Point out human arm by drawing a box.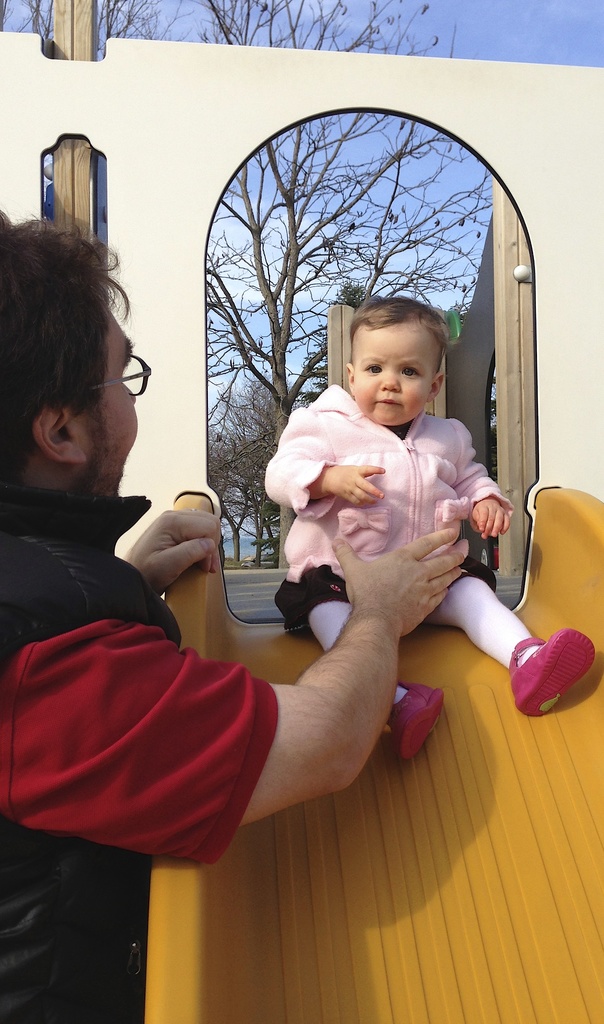
crop(260, 405, 389, 519).
